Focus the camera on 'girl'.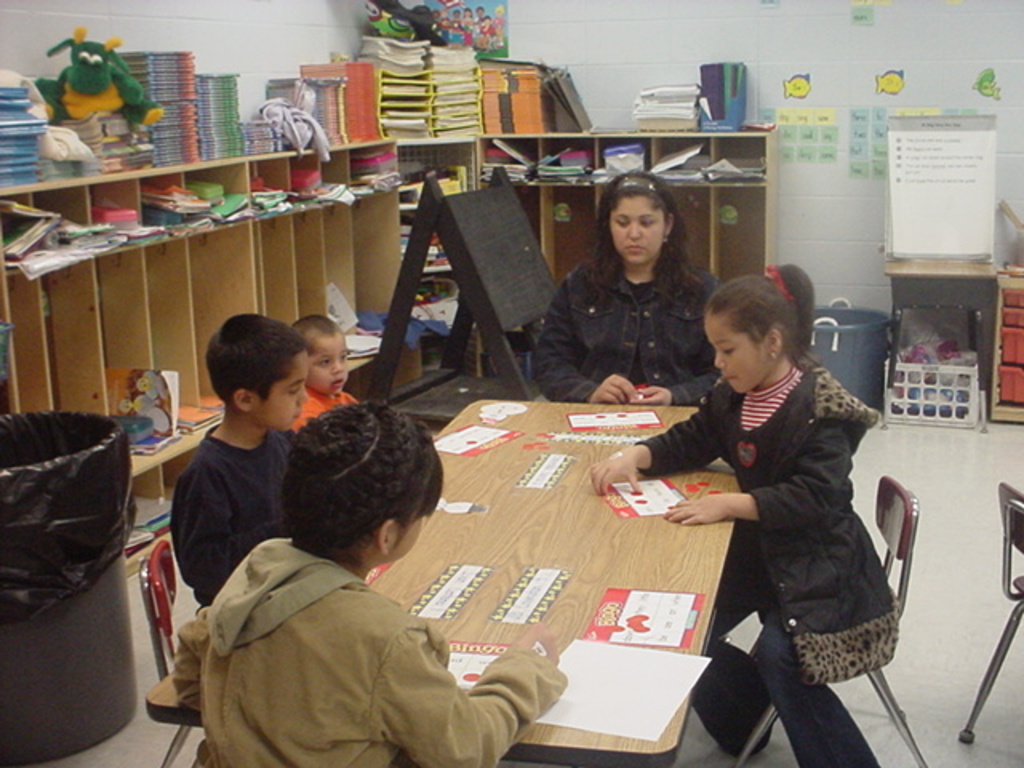
Focus region: 170,395,570,766.
